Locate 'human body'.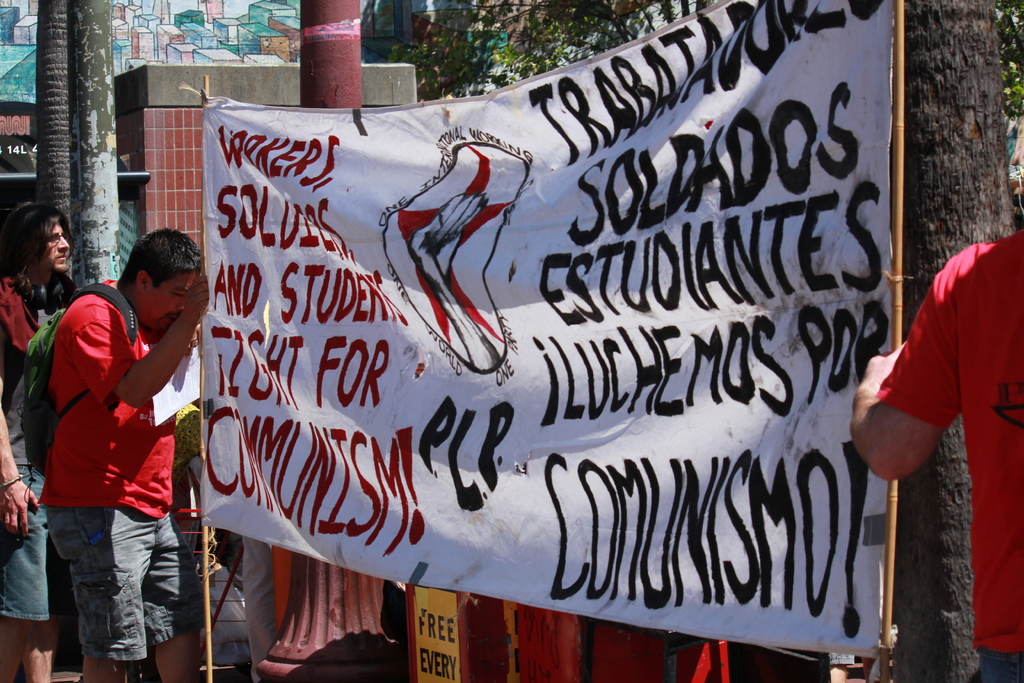
Bounding box: bbox(242, 533, 278, 680).
